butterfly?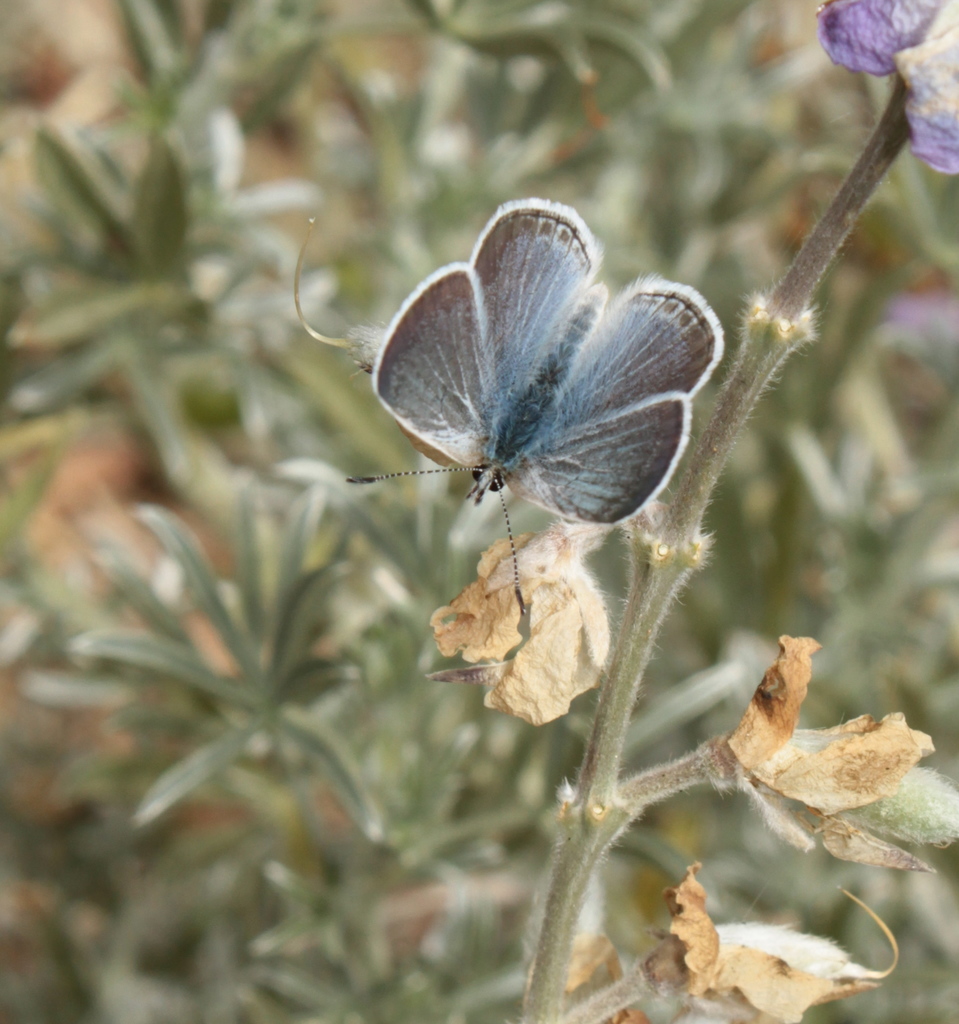
309 191 737 594
